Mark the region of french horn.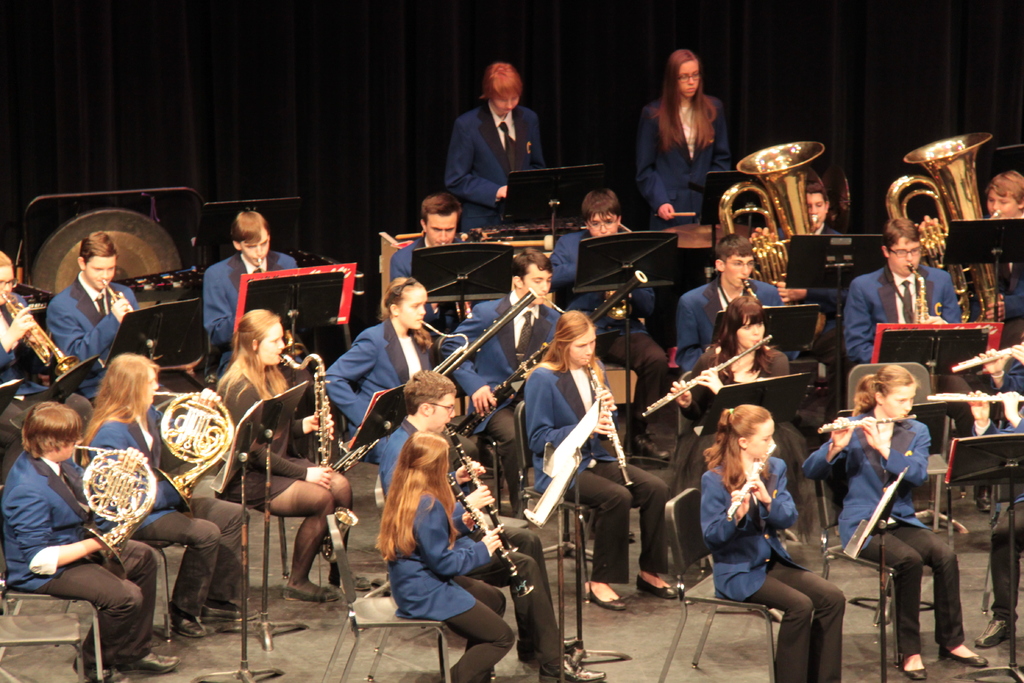
Region: l=72, t=439, r=161, b=567.
